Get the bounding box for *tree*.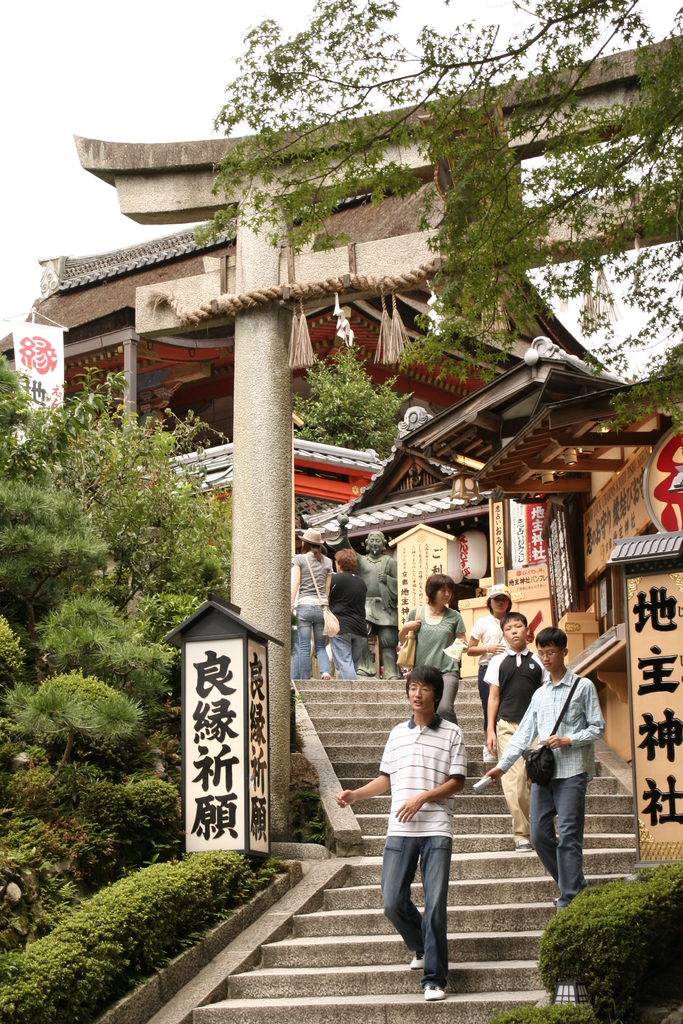
l=190, t=0, r=682, b=433.
